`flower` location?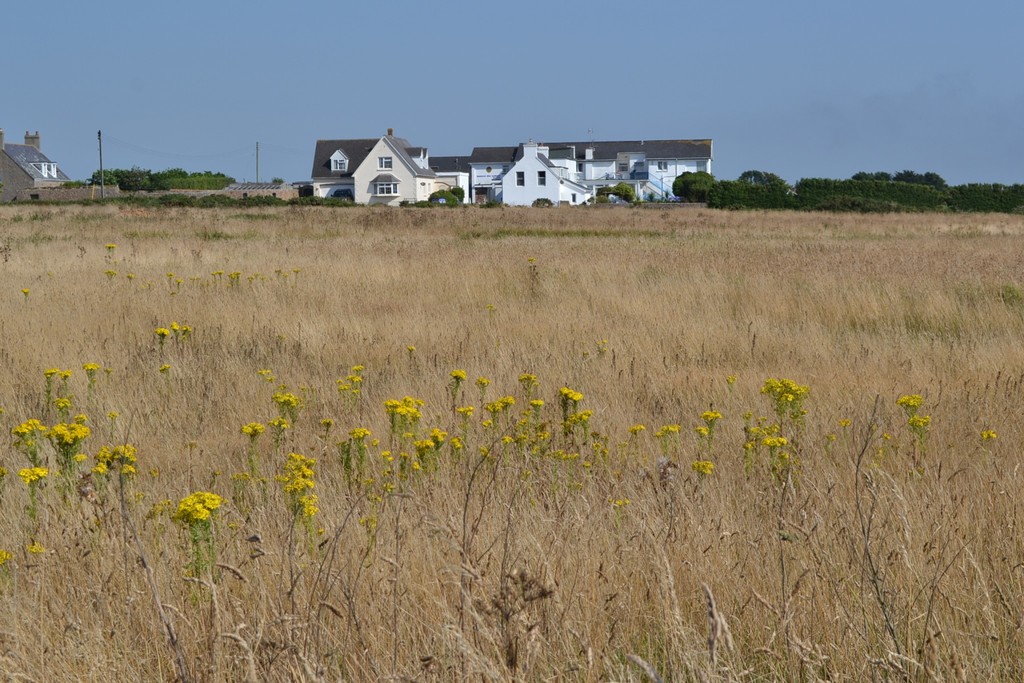
[155,326,169,334]
